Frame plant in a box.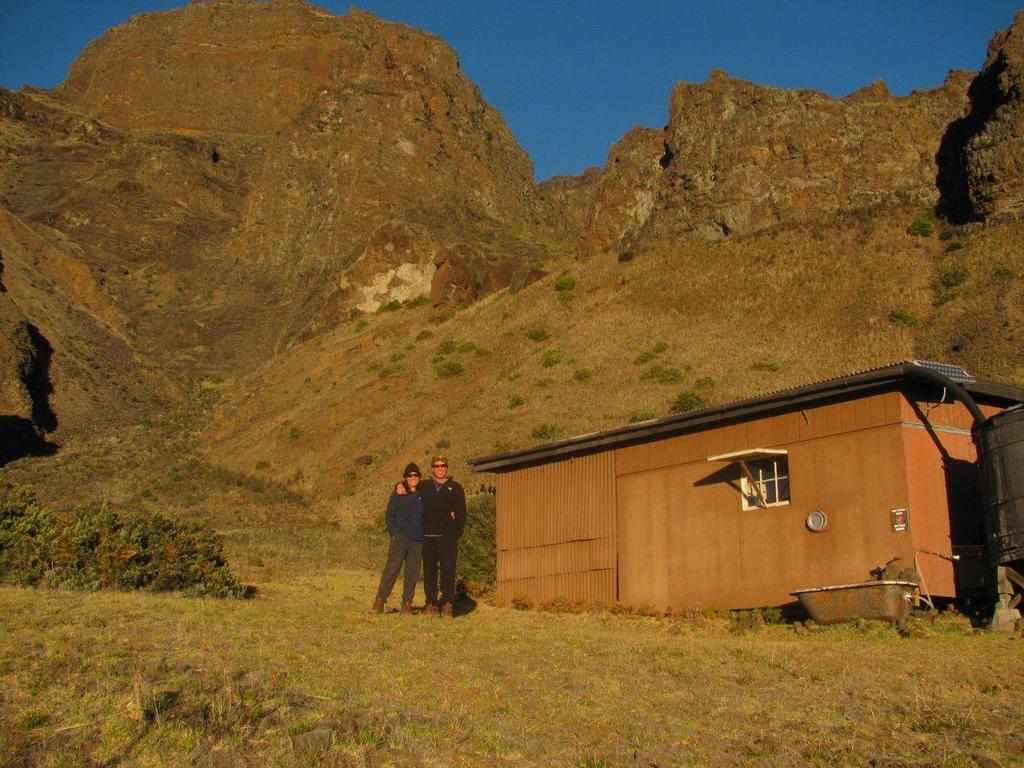
<bbox>349, 314, 375, 337</bbox>.
